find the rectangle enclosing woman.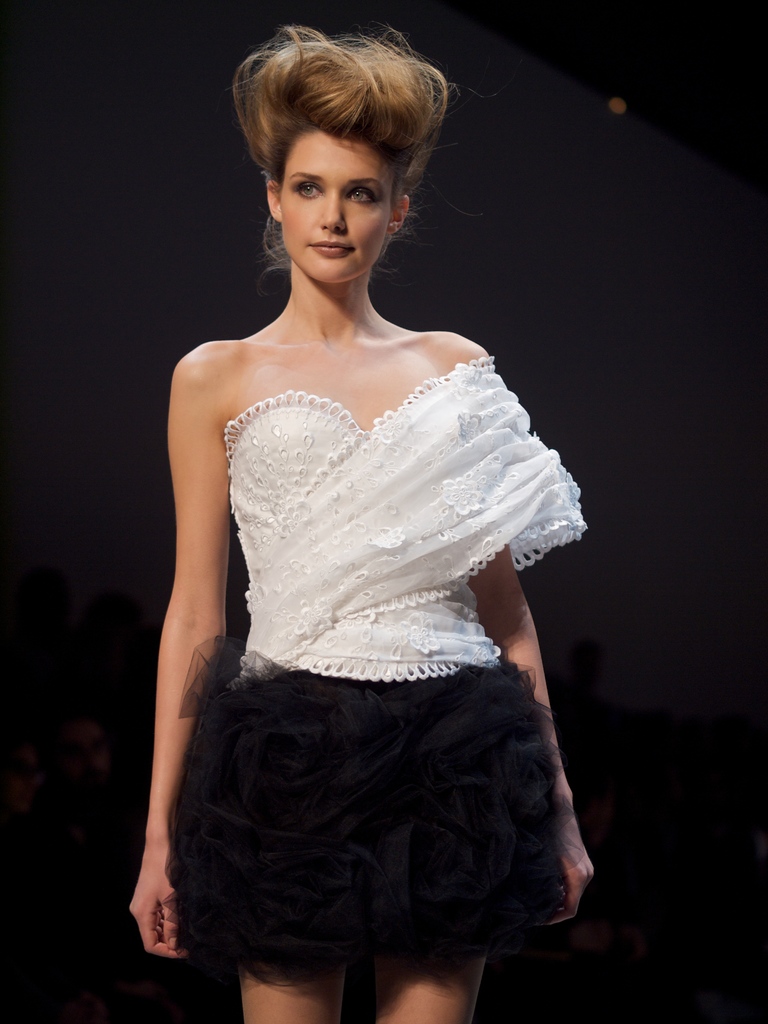
(132, 27, 598, 1023).
